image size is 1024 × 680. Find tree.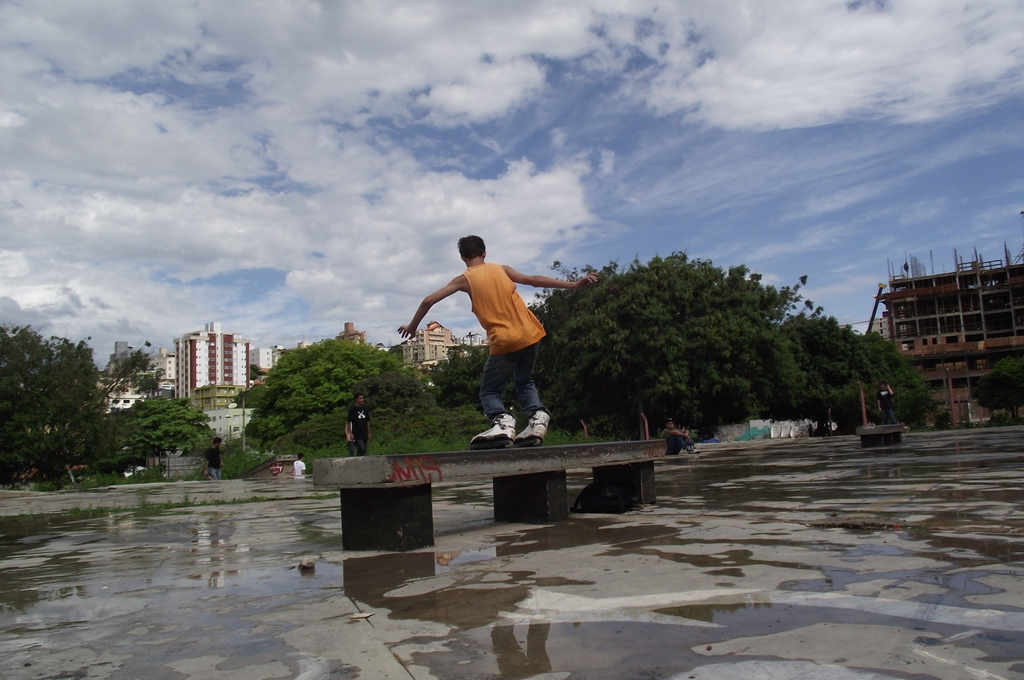
239 405 285 447.
